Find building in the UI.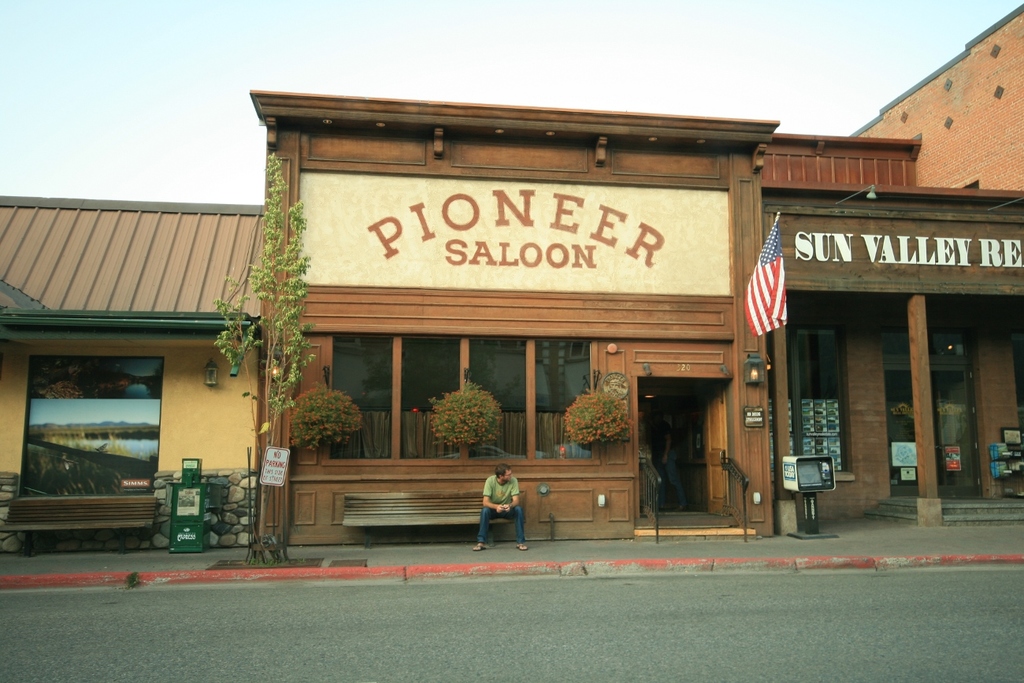
UI element at <box>0,91,1023,544</box>.
